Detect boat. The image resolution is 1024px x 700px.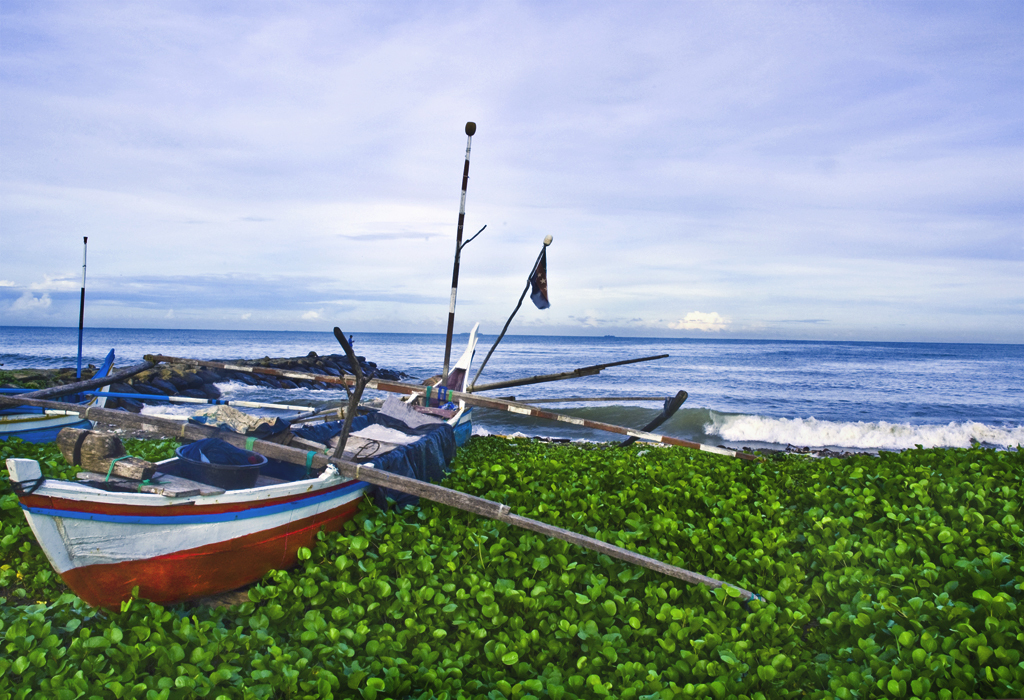
select_region(0, 121, 768, 603).
